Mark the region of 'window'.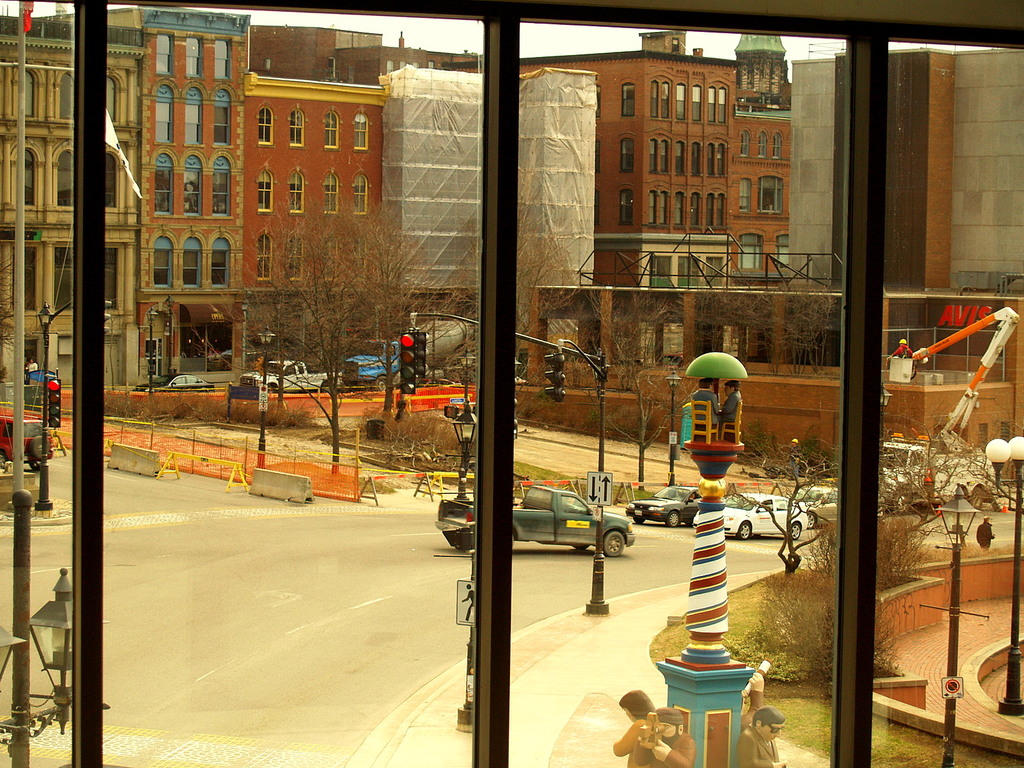
Region: locate(356, 172, 369, 214).
